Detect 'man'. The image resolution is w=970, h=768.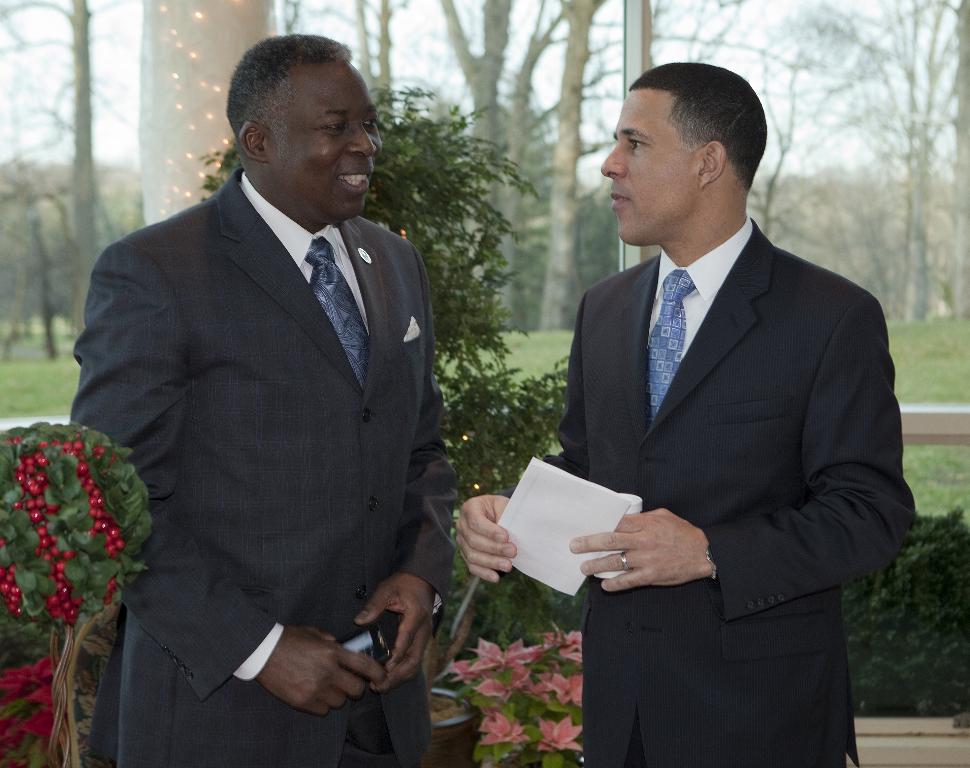
region(72, 34, 457, 767).
